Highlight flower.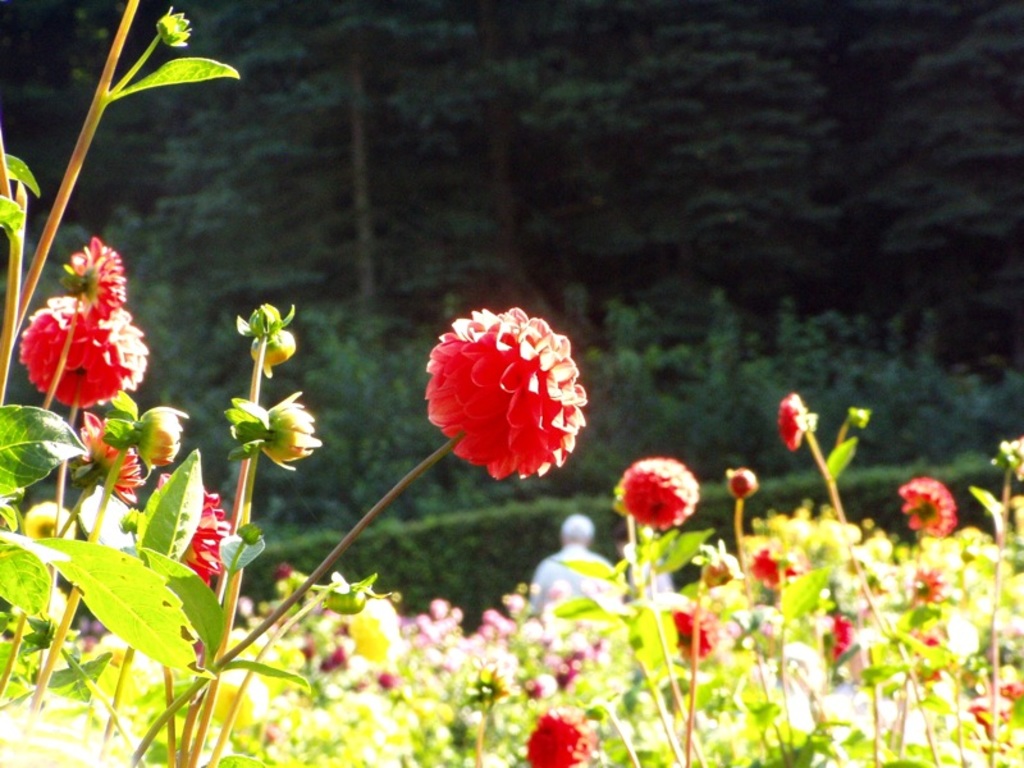
Highlighted region: left=887, top=475, right=954, bottom=539.
